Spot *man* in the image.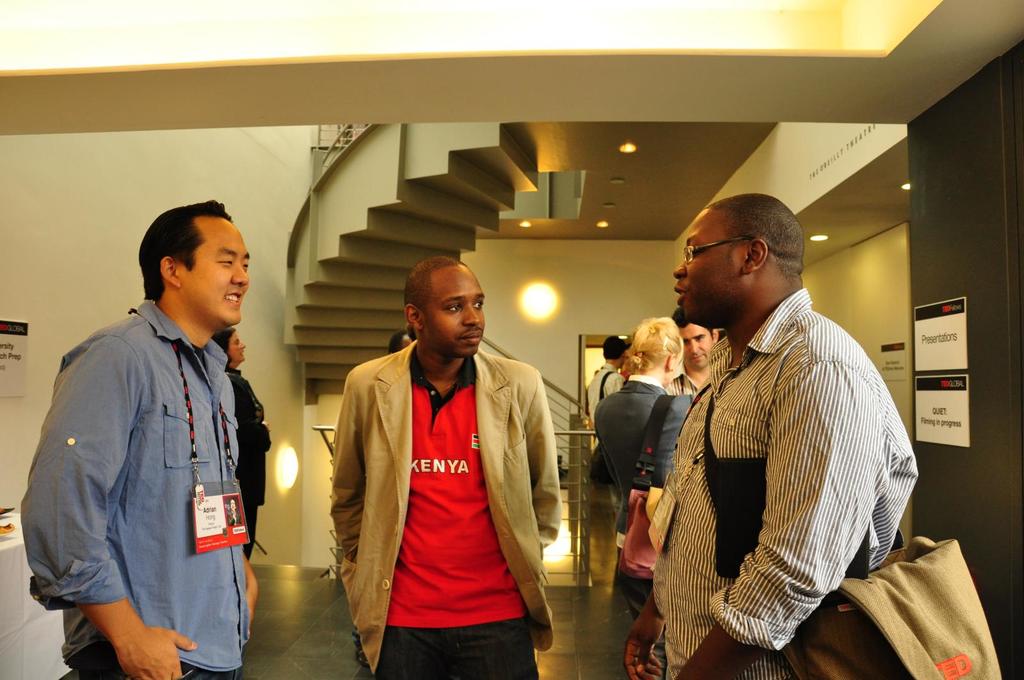
*man* found at 584,333,631,423.
